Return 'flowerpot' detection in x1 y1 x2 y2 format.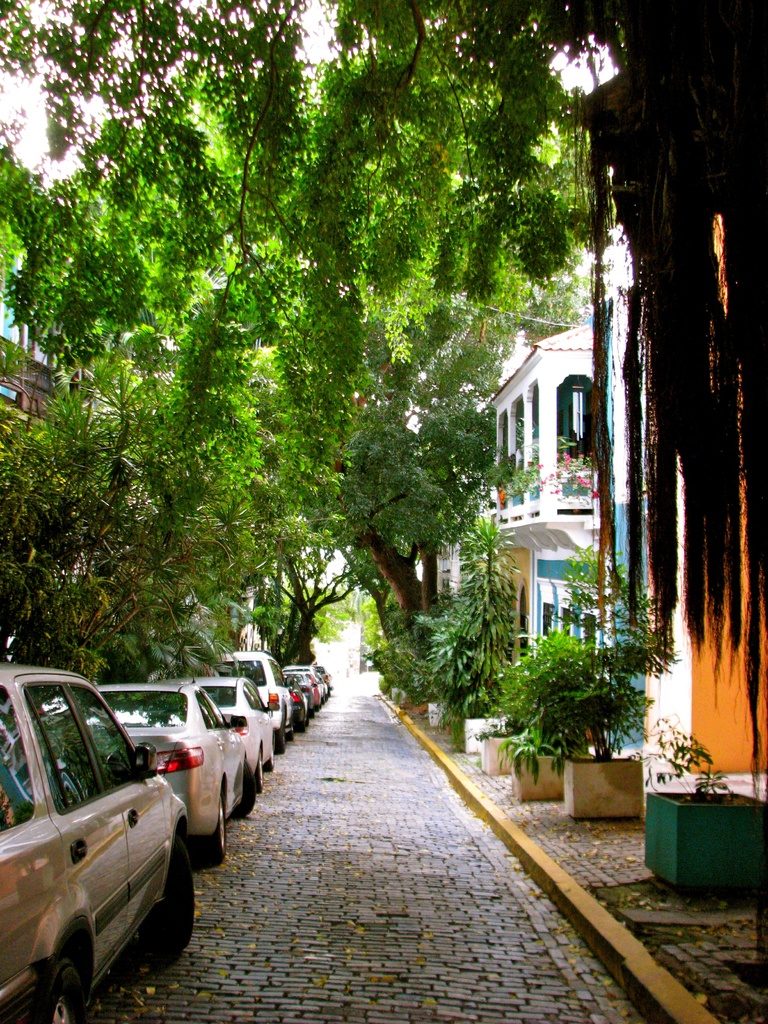
422 700 443 730.
